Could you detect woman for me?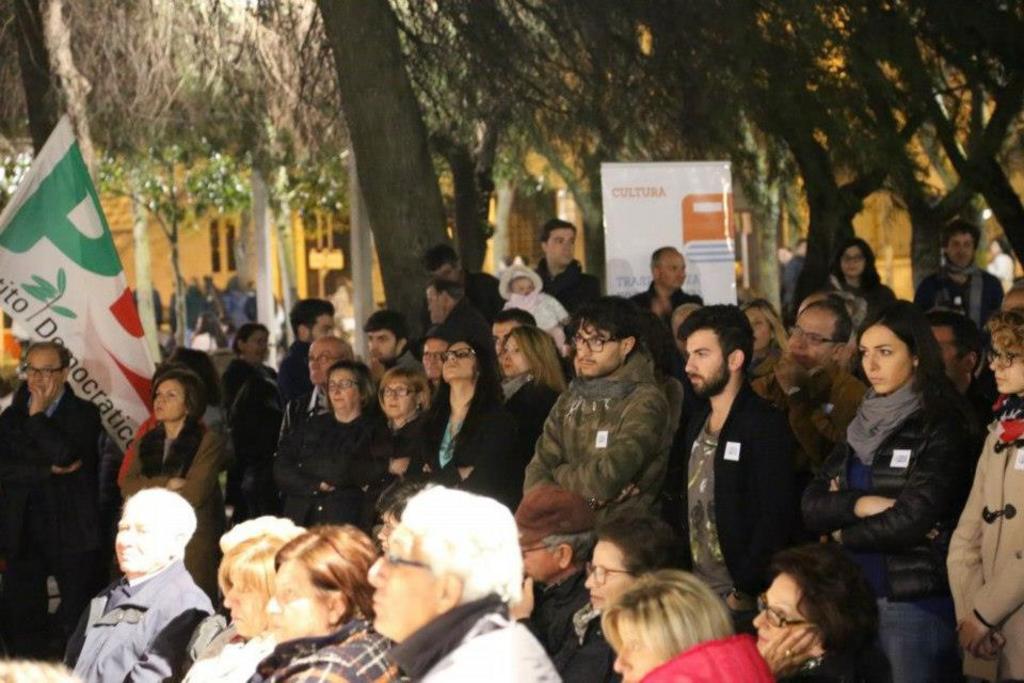
Detection result: {"x1": 219, "y1": 323, "x2": 278, "y2": 508}.
